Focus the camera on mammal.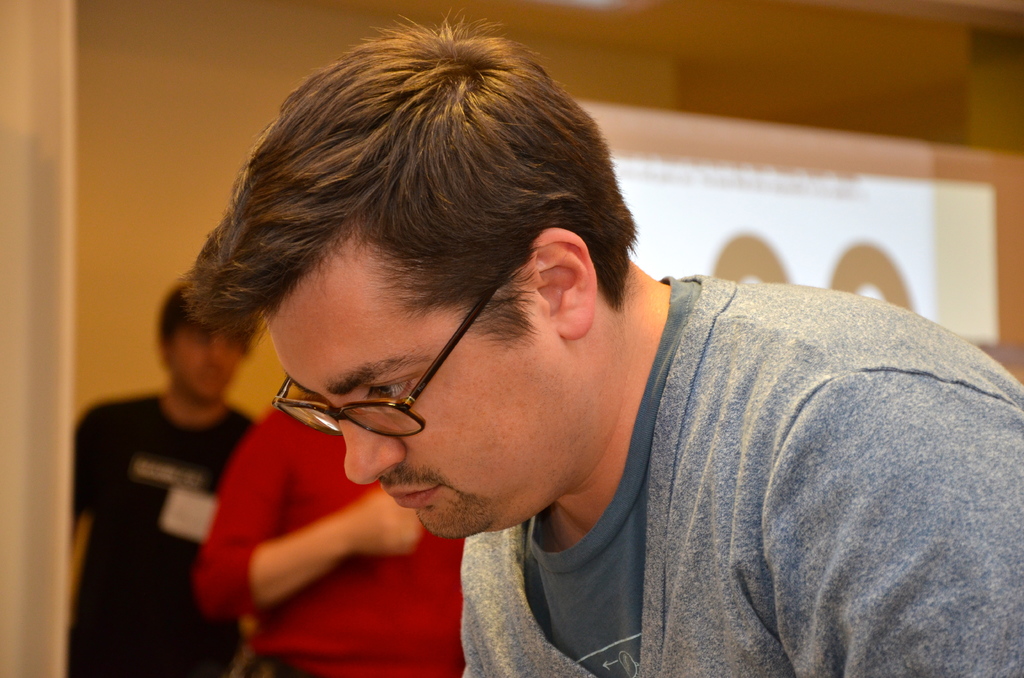
Focus region: x1=194, y1=396, x2=464, y2=677.
